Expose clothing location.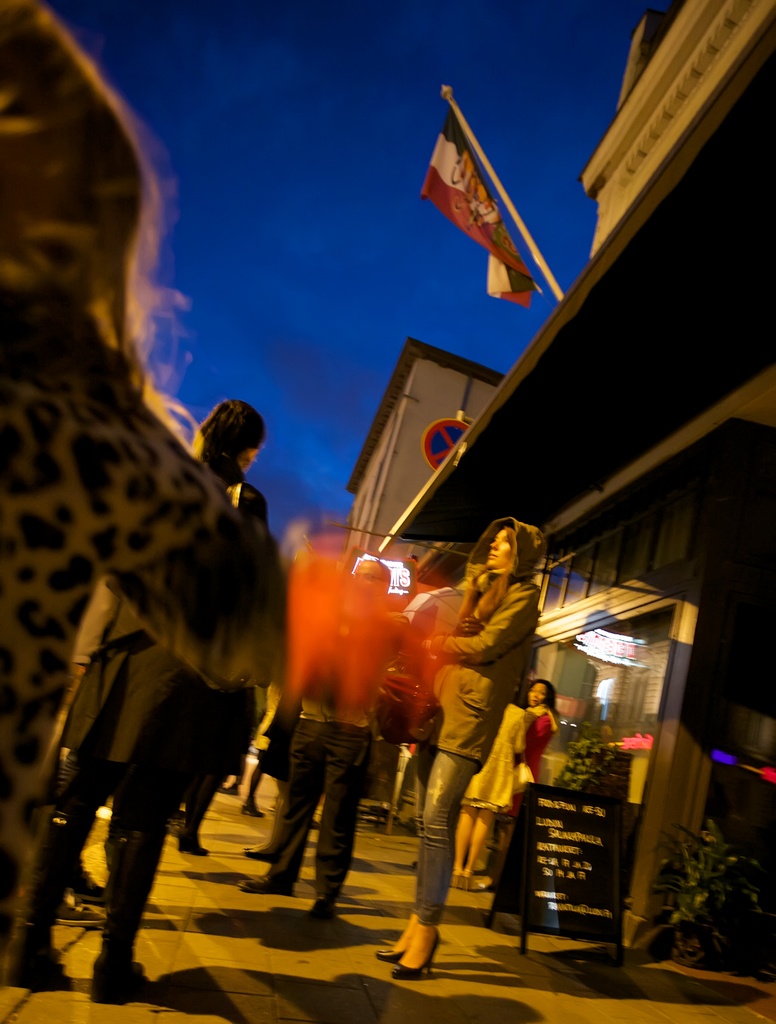
Exposed at [412, 529, 553, 908].
